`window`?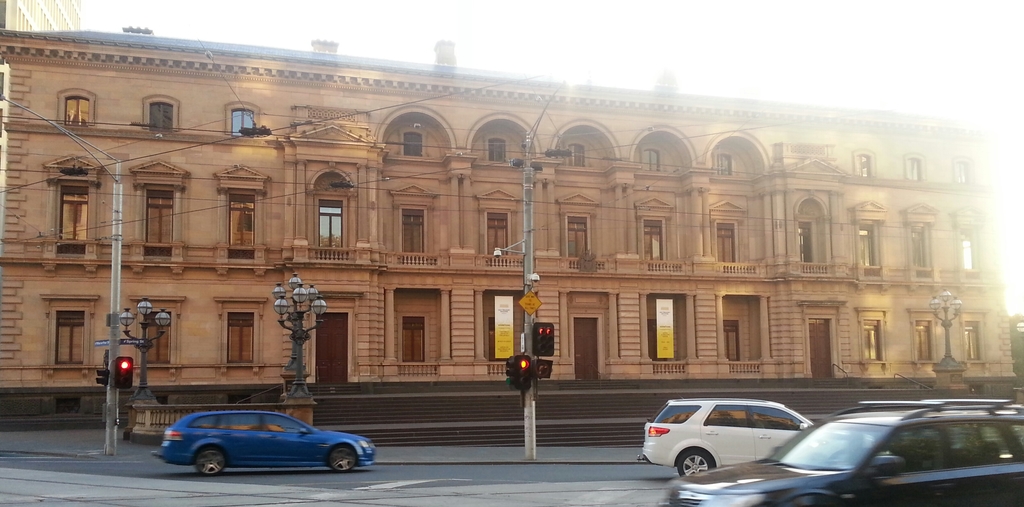
<region>724, 325, 744, 358</region>
